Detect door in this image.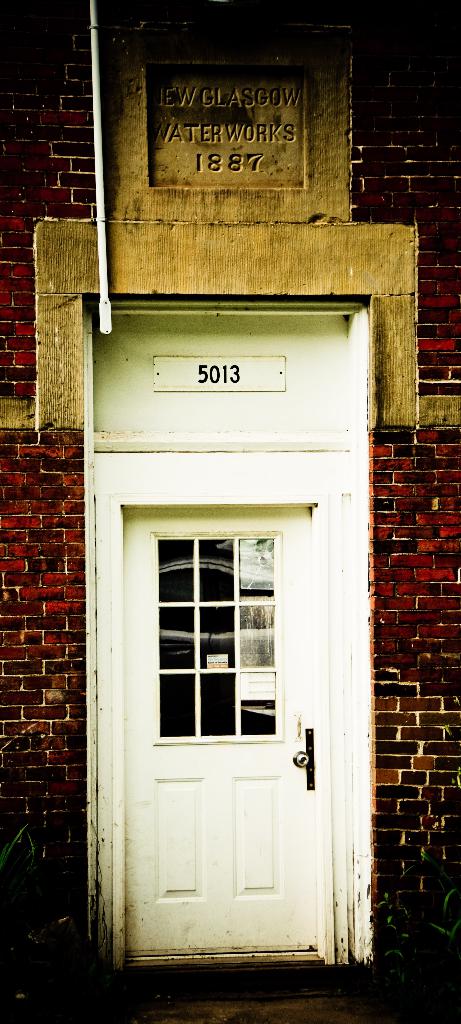
Detection: l=90, t=496, r=345, b=973.
